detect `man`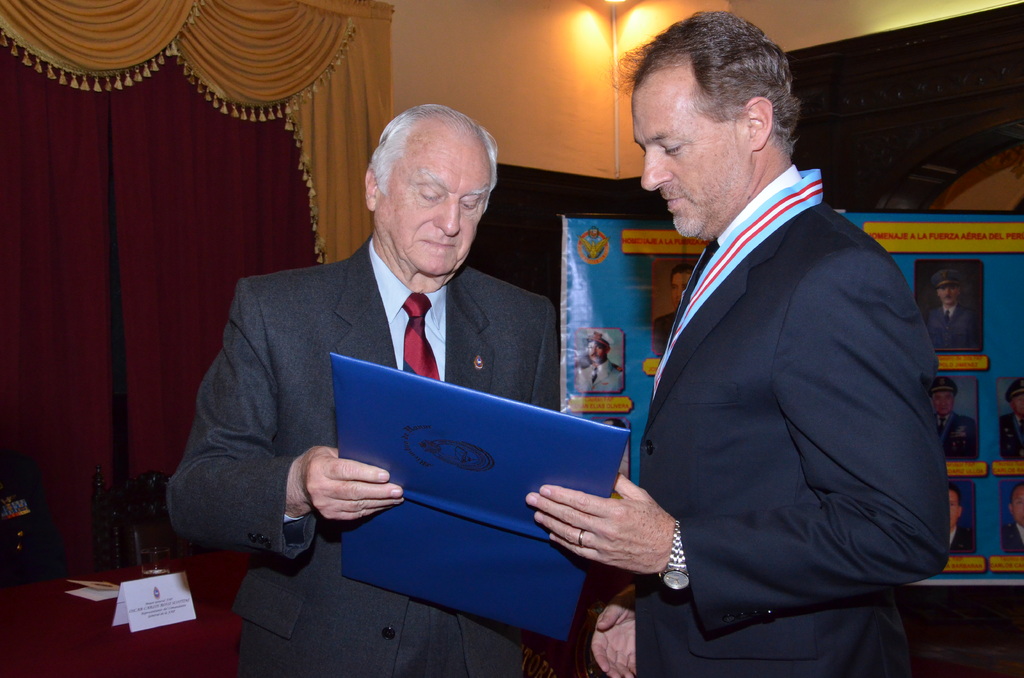
pyautogui.locateOnScreen(932, 476, 973, 559)
